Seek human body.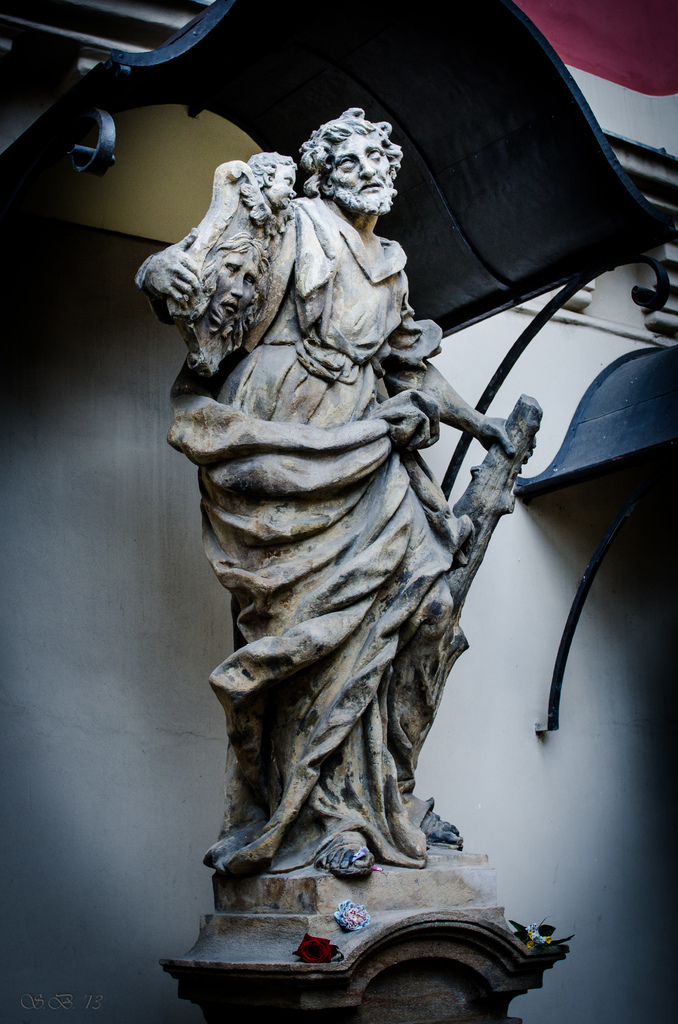
(167, 162, 523, 839).
